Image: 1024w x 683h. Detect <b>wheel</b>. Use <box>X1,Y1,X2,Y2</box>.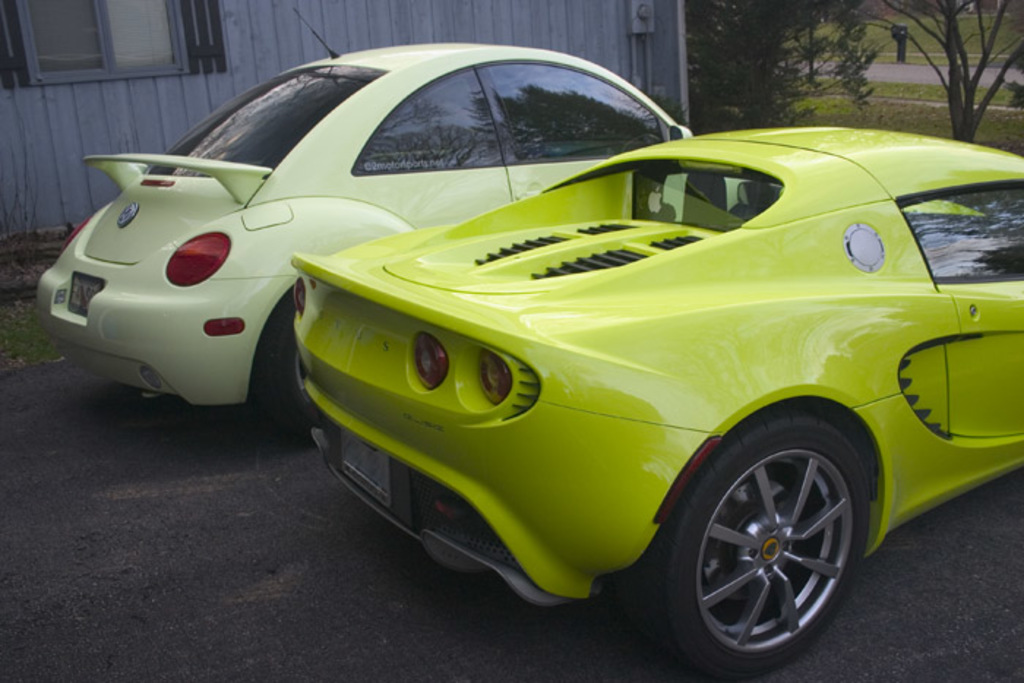
<box>253,309,319,433</box>.
